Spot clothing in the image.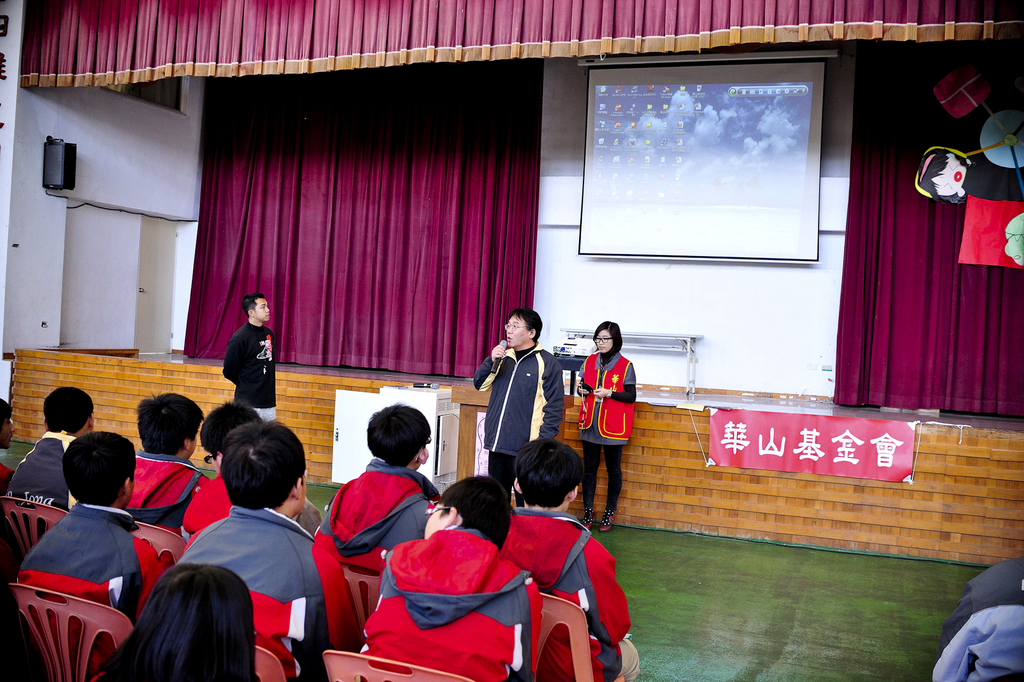
clothing found at locate(177, 471, 319, 539).
